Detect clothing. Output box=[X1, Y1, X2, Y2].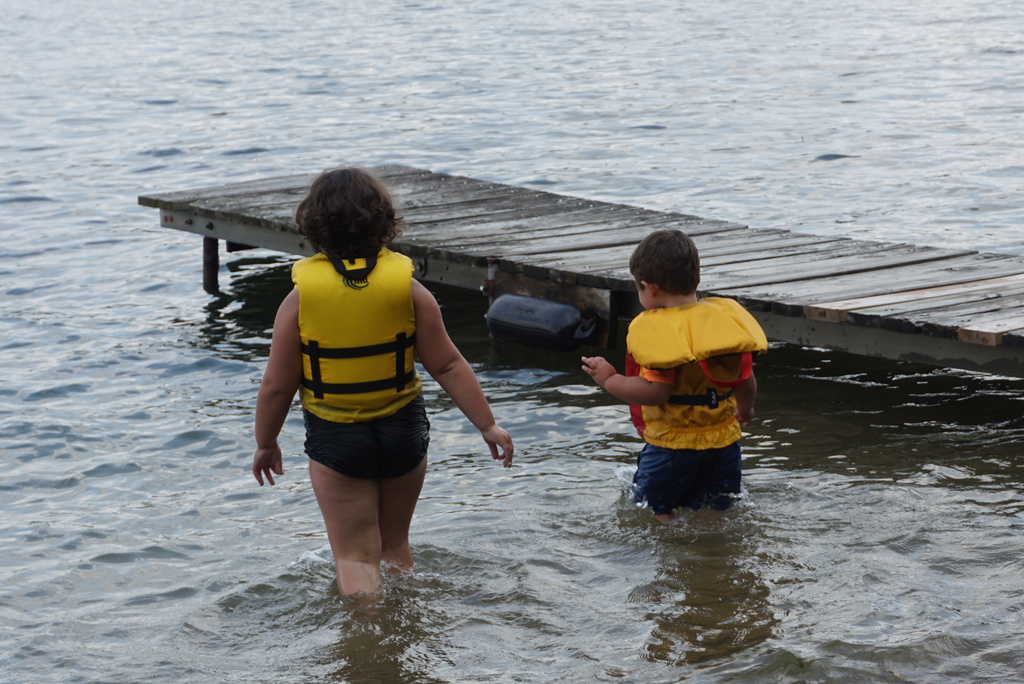
box=[628, 293, 768, 518].
